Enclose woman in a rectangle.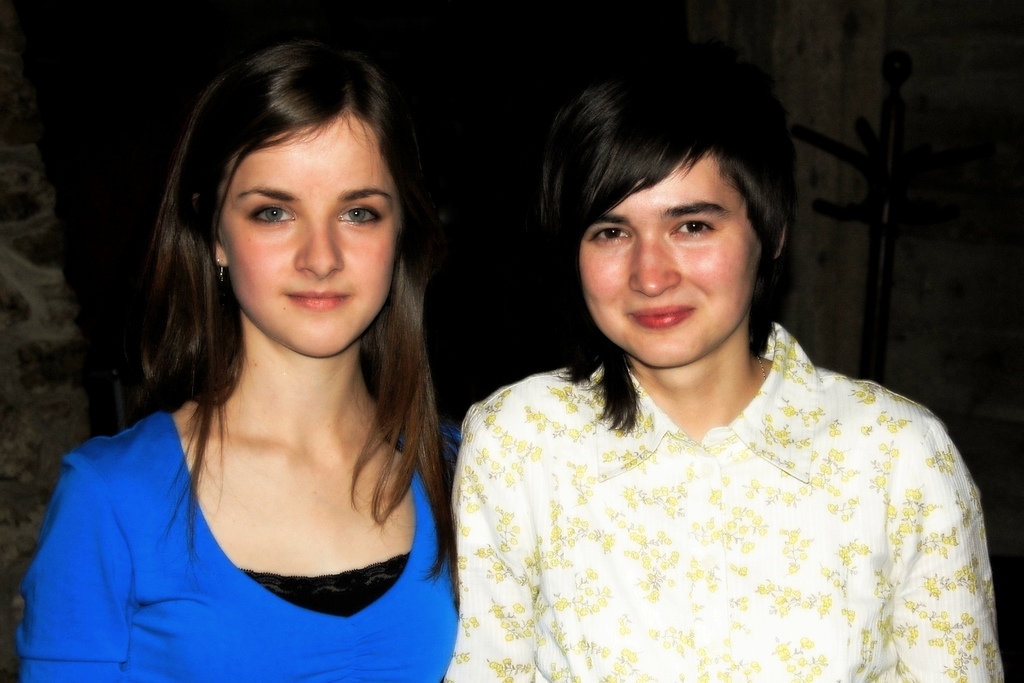
bbox=[406, 70, 998, 682].
